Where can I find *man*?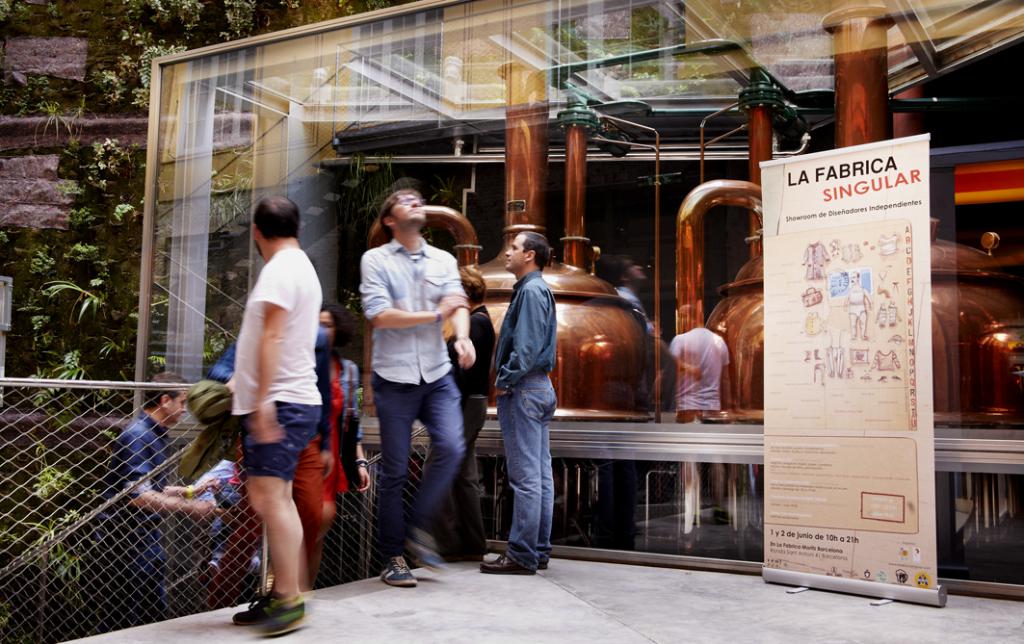
You can find it at box(480, 230, 558, 573).
